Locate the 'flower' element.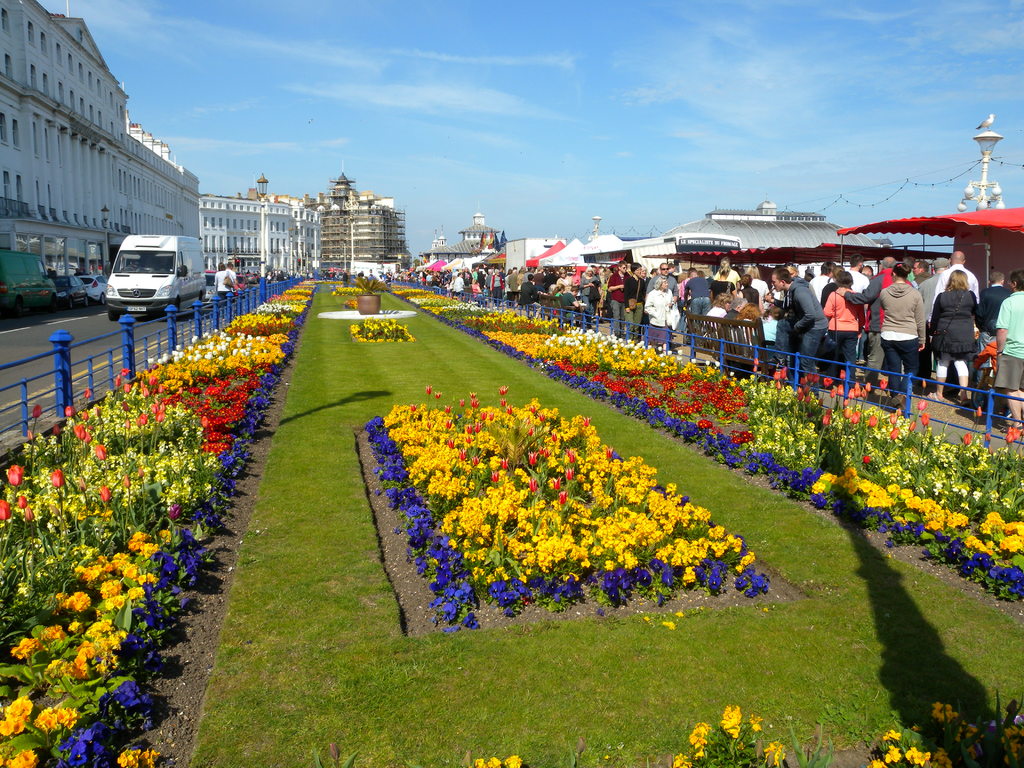
Element bbox: (486, 757, 500, 767).
